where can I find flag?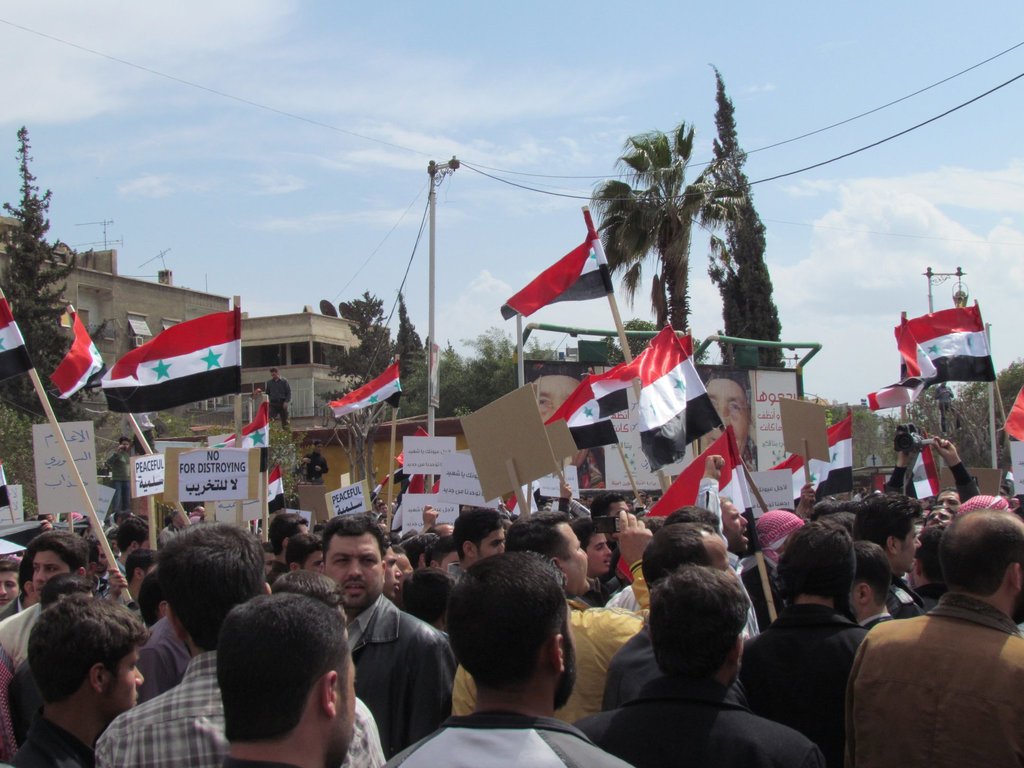
You can find it at bbox(429, 468, 446, 498).
